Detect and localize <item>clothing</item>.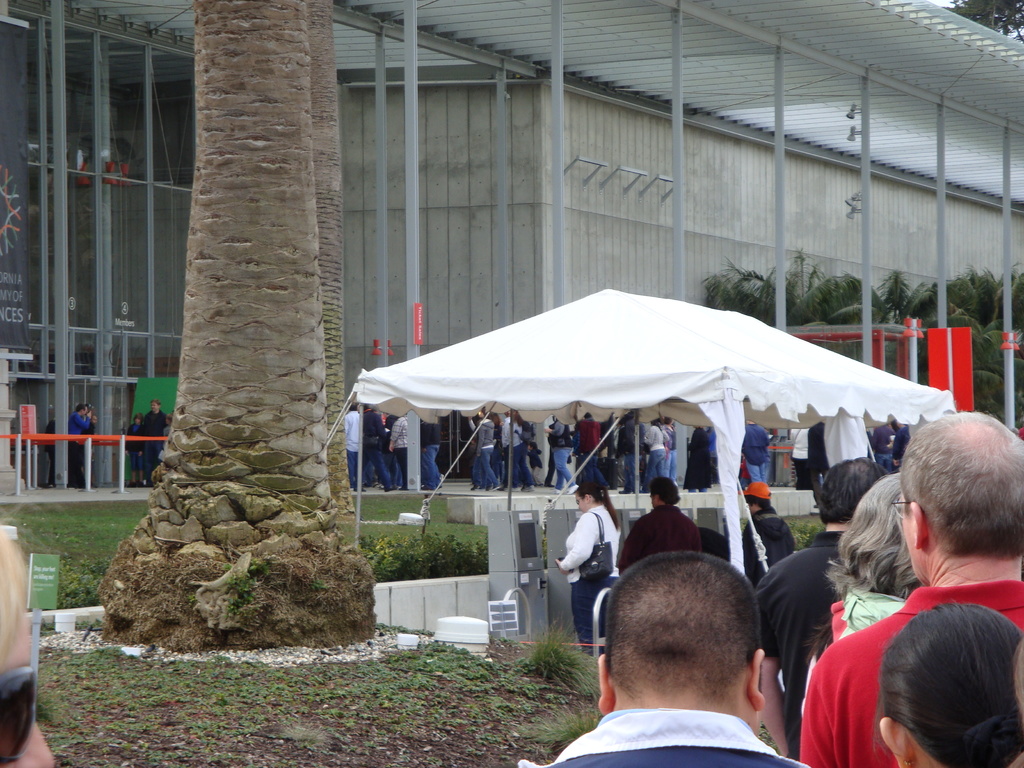
Localized at <box>684,427,711,490</box>.
